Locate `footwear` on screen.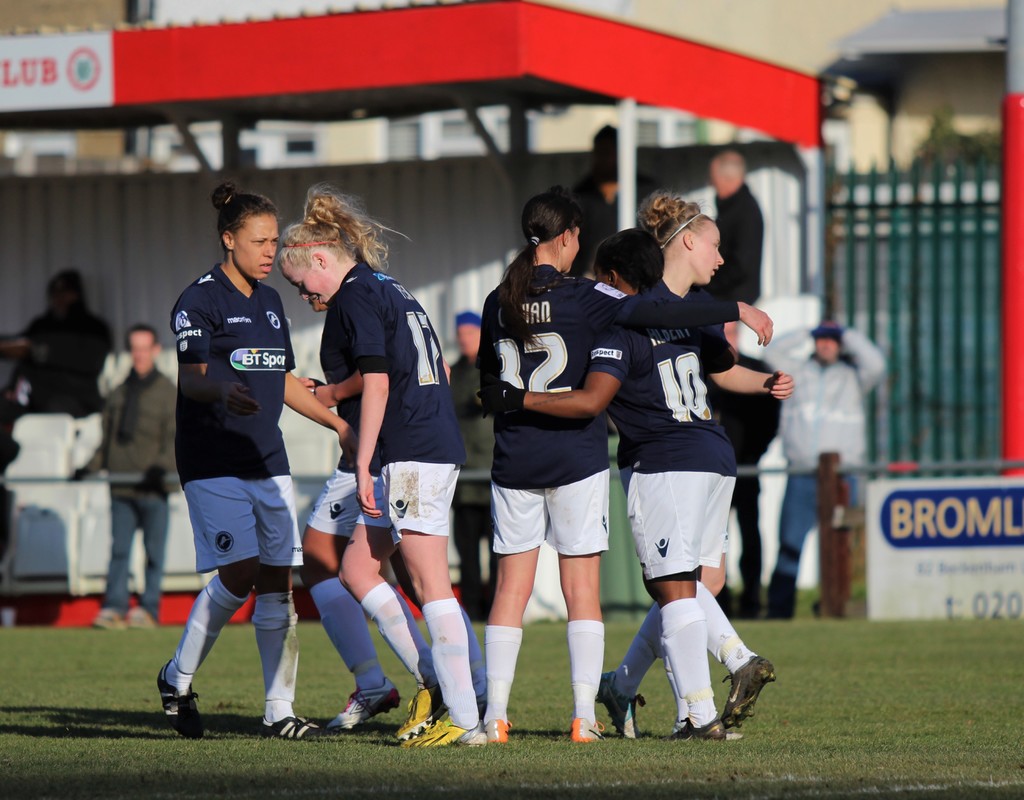
On screen at x1=673, y1=717, x2=724, y2=736.
